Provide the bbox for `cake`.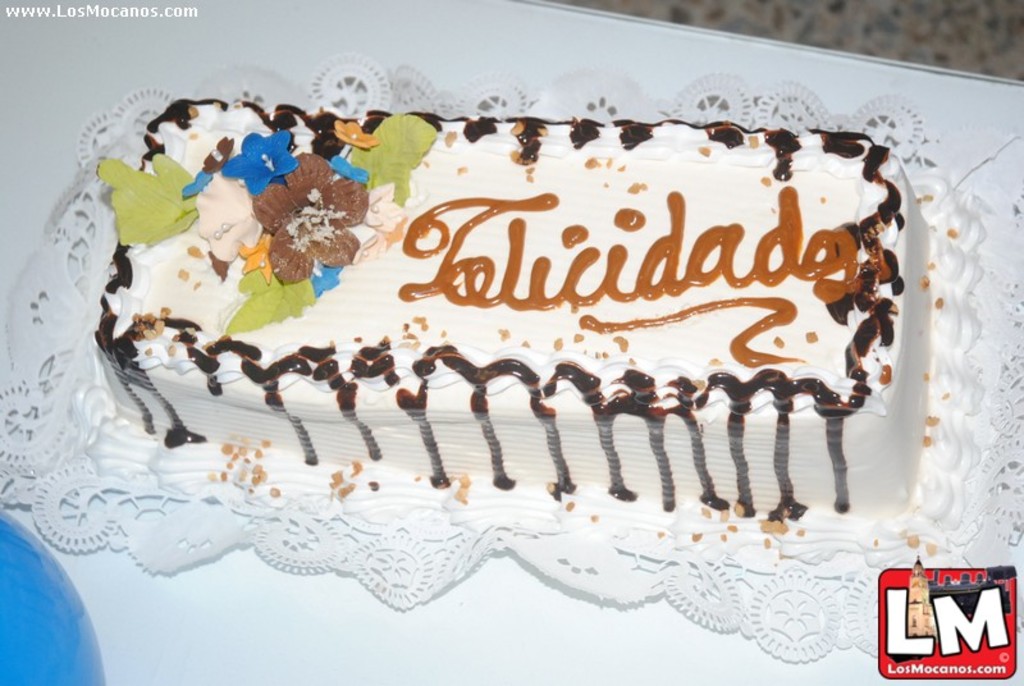
rect(74, 88, 948, 540).
